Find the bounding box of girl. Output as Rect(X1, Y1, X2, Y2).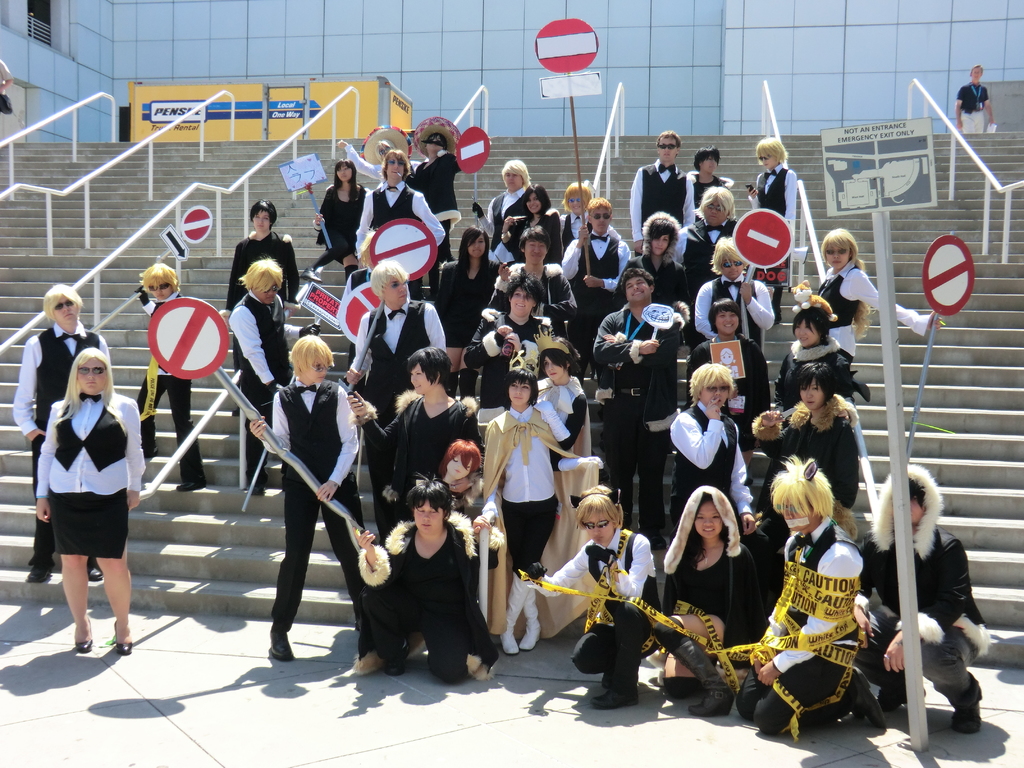
Rect(762, 289, 857, 400).
